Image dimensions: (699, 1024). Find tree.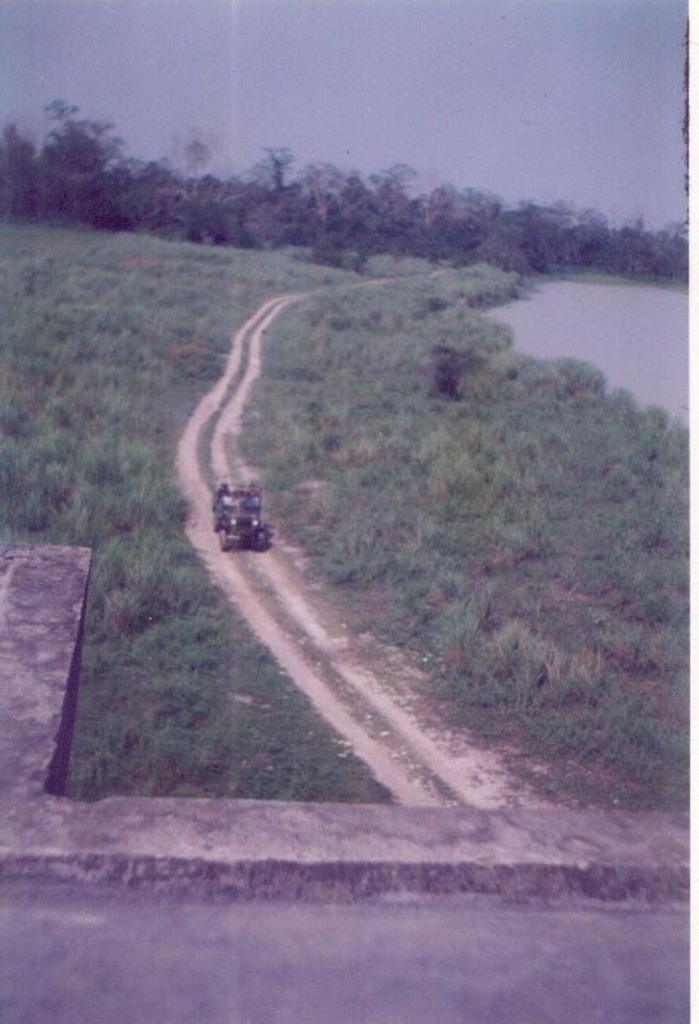
BBox(421, 179, 482, 245).
